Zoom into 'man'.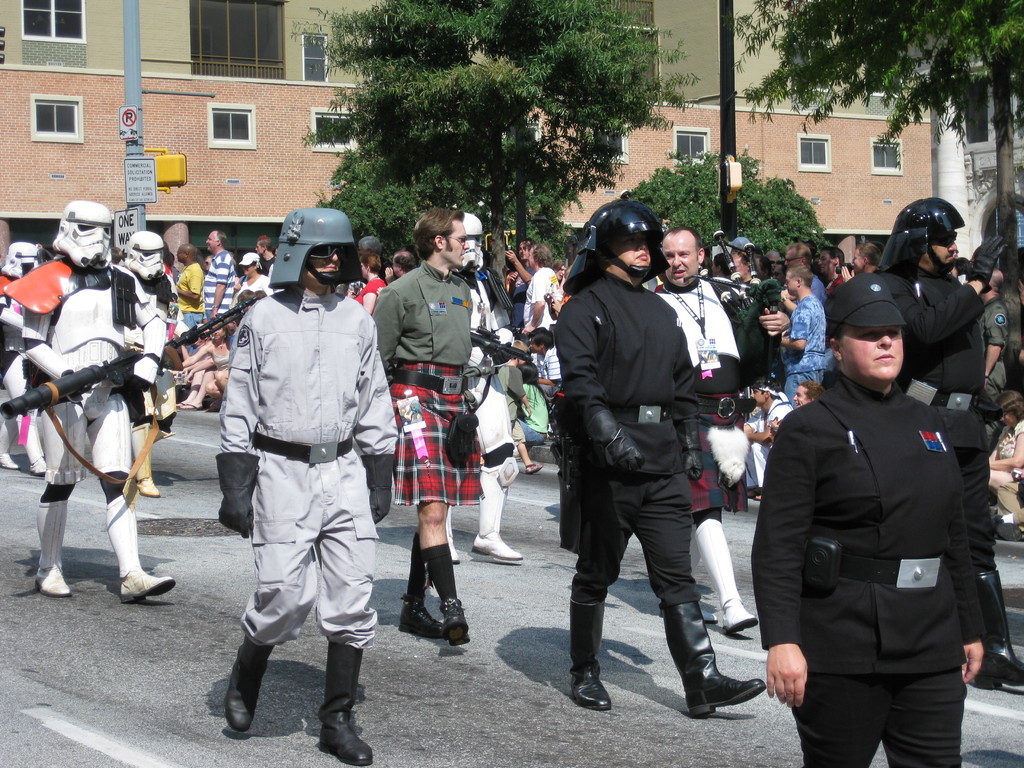
Zoom target: region(793, 381, 830, 403).
